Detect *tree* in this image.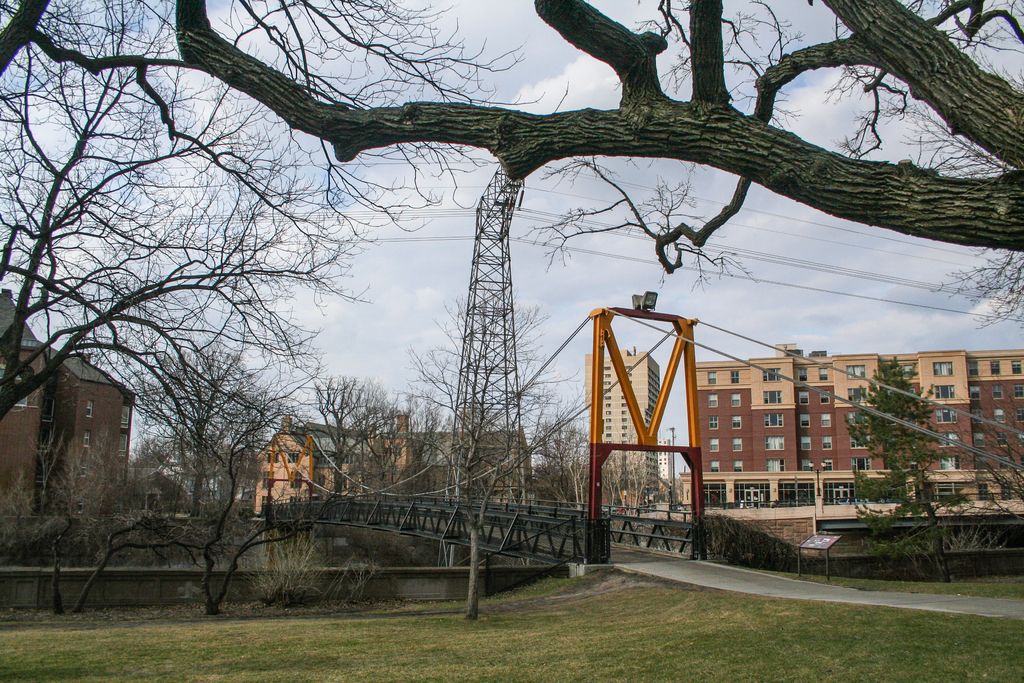
Detection: box(113, 338, 280, 612).
